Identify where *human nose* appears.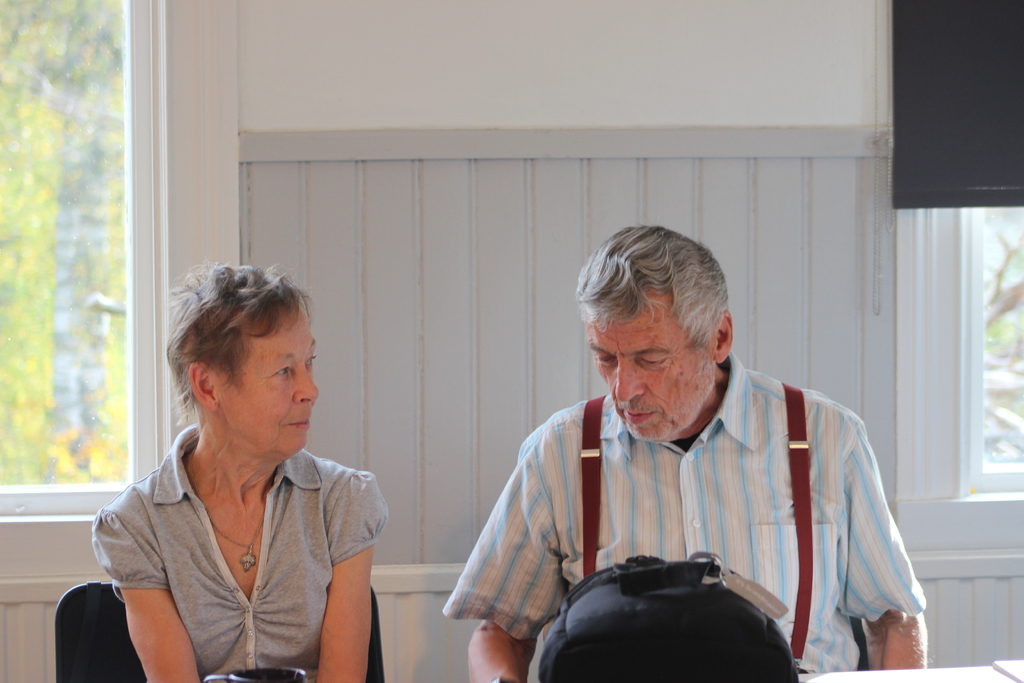
Appears at bbox=(616, 353, 646, 402).
